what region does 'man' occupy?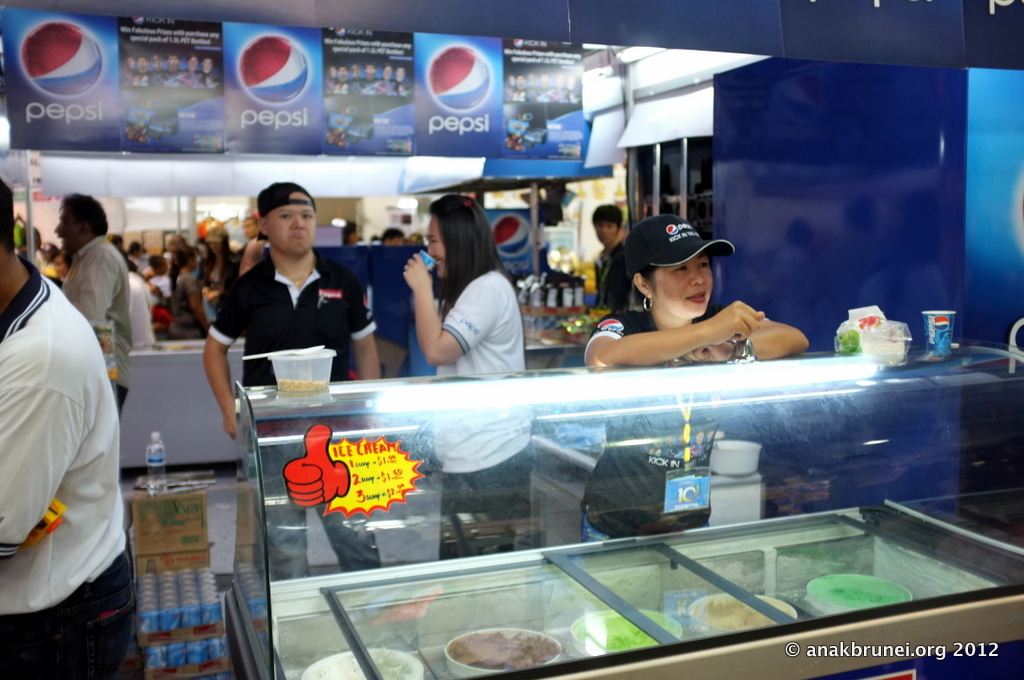
left=150, top=249, right=184, bottom=309.
